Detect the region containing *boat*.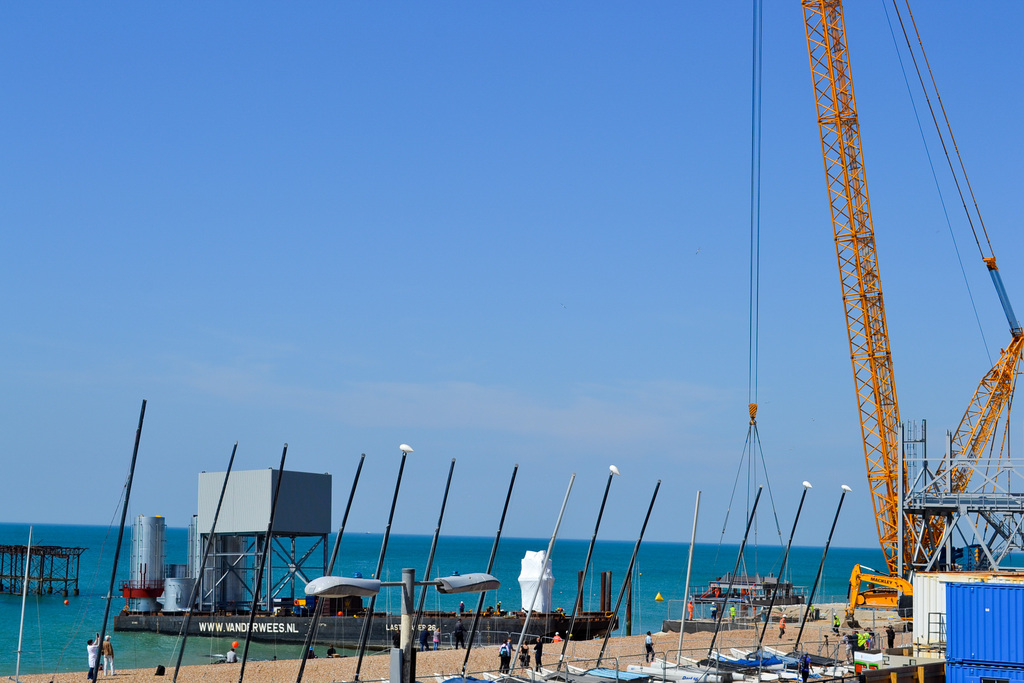
rect(335, 445, 399, 682).
